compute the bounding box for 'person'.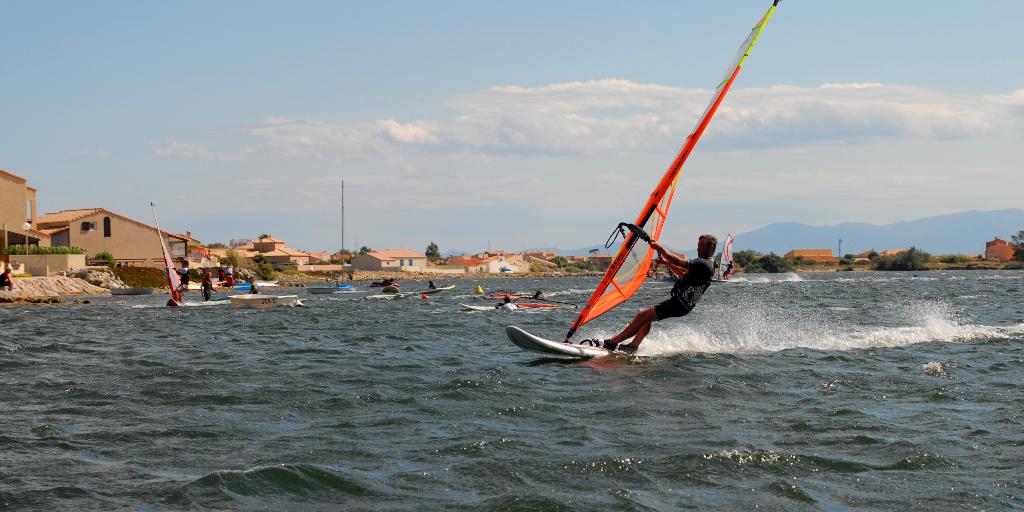
bbox(227, 264, 234, 276).
